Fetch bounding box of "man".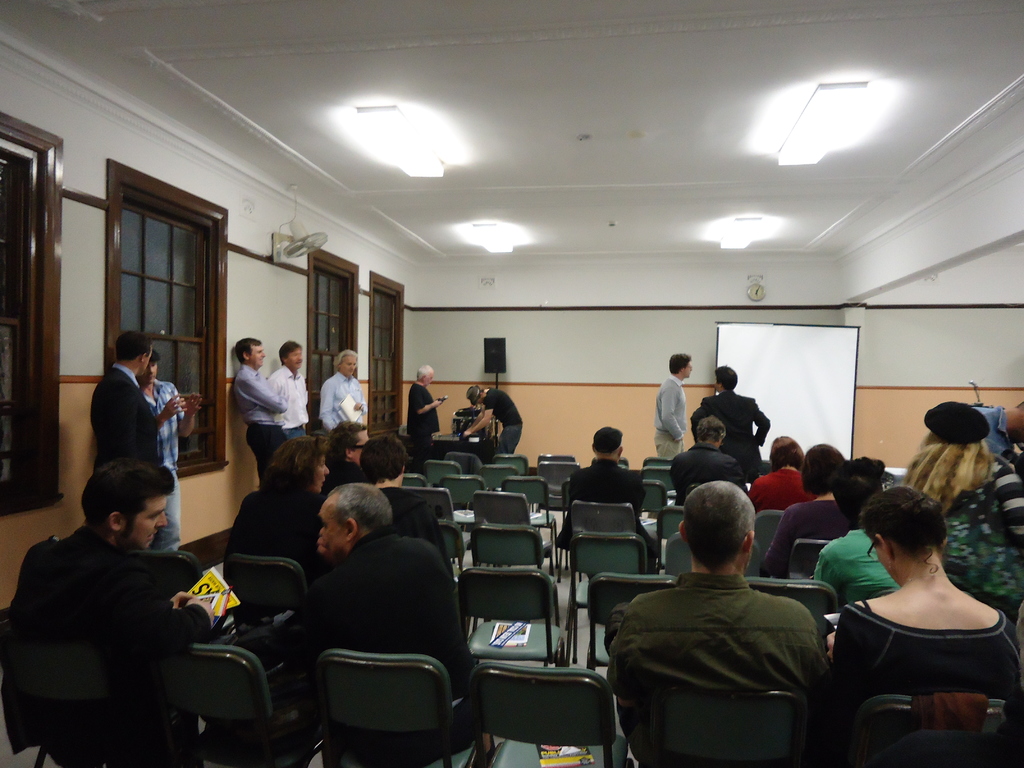
Bbox: BBox(266, 479, 477, 764).
